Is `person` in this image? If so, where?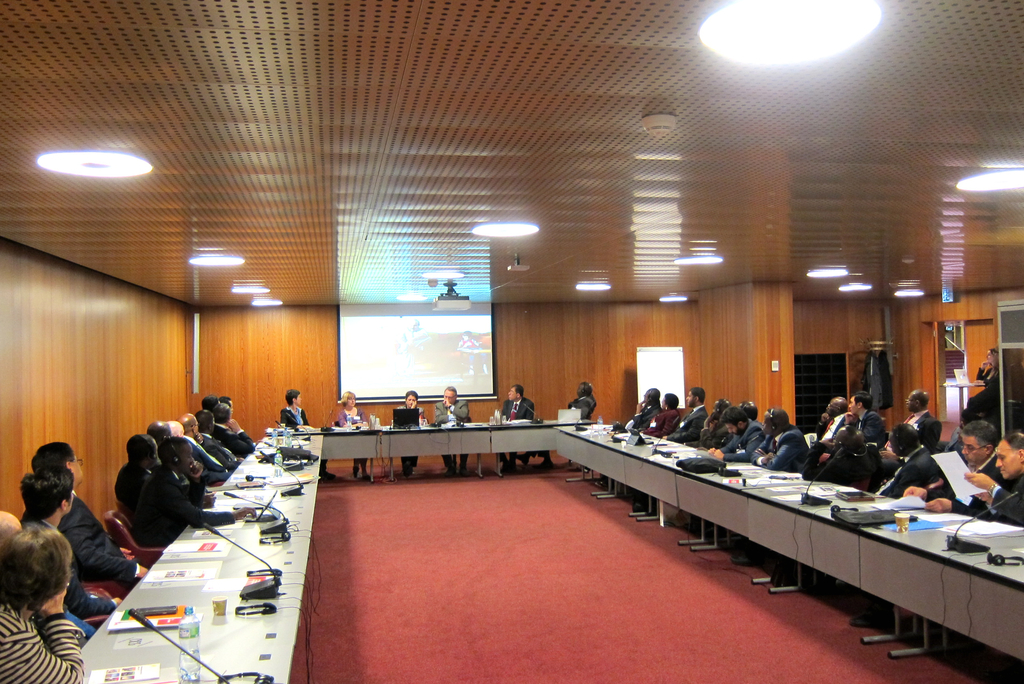
Yes, at 138:431:254:550.
